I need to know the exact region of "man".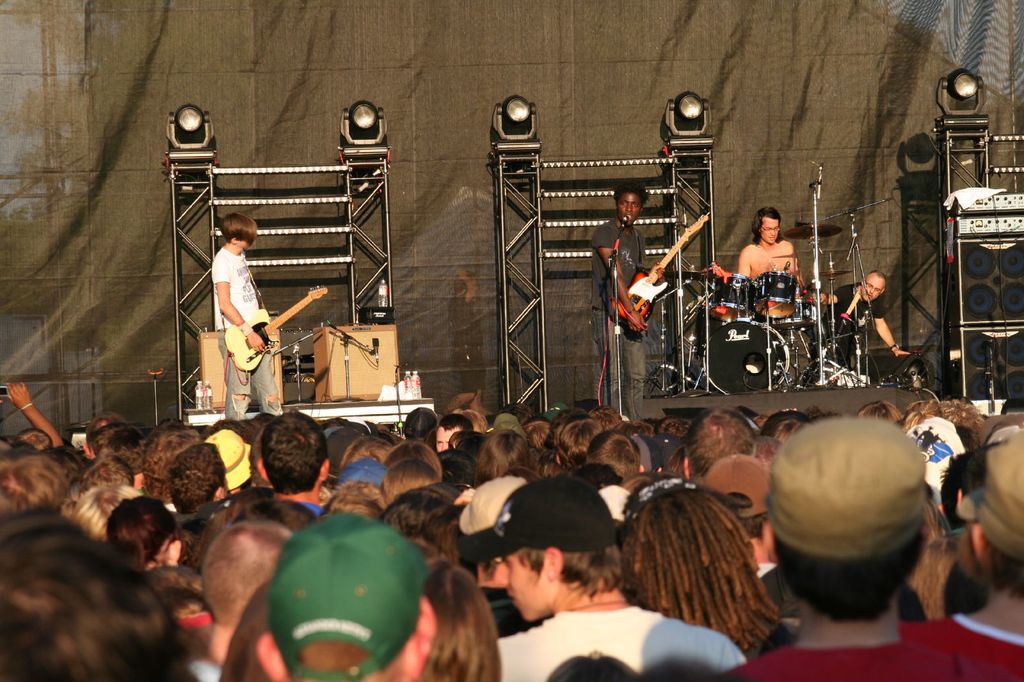
Region: bbox(936, 427, 1023, 681).
